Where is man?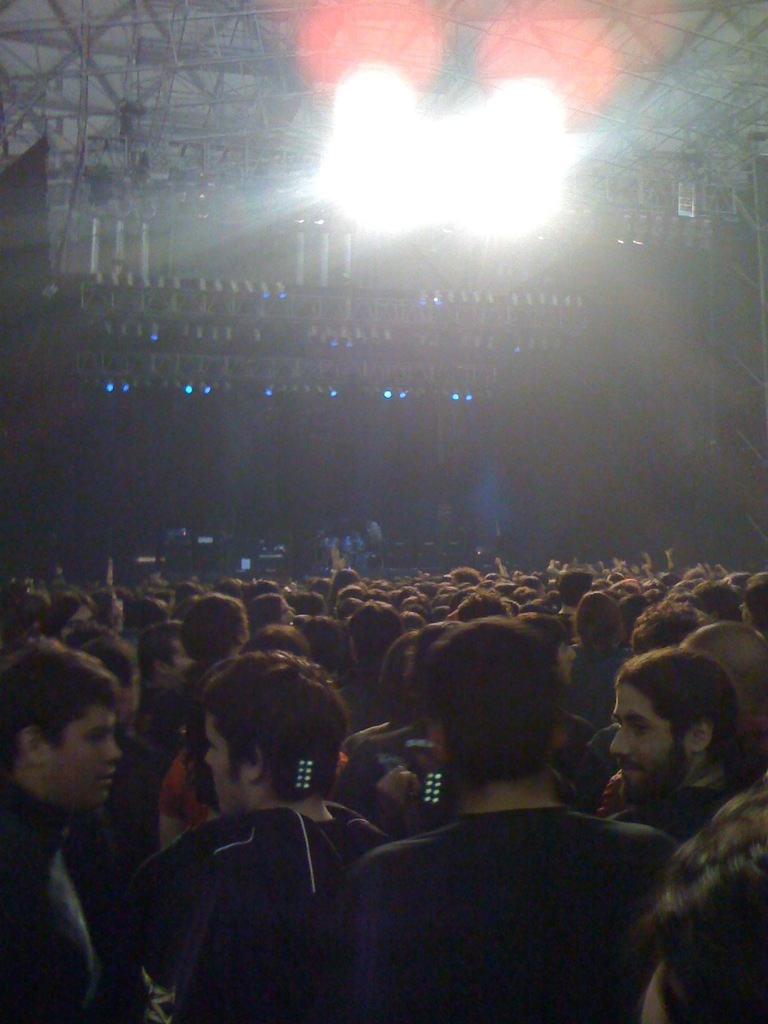
locate(118, 646, 401, 1023).
